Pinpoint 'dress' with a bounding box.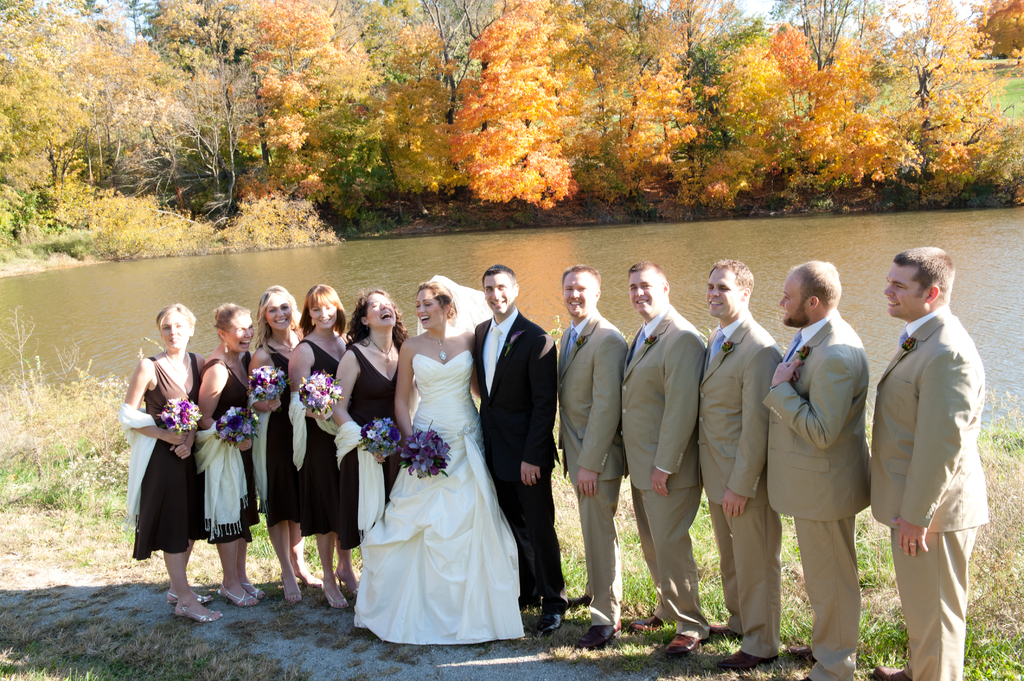
[337,345,404,549].
